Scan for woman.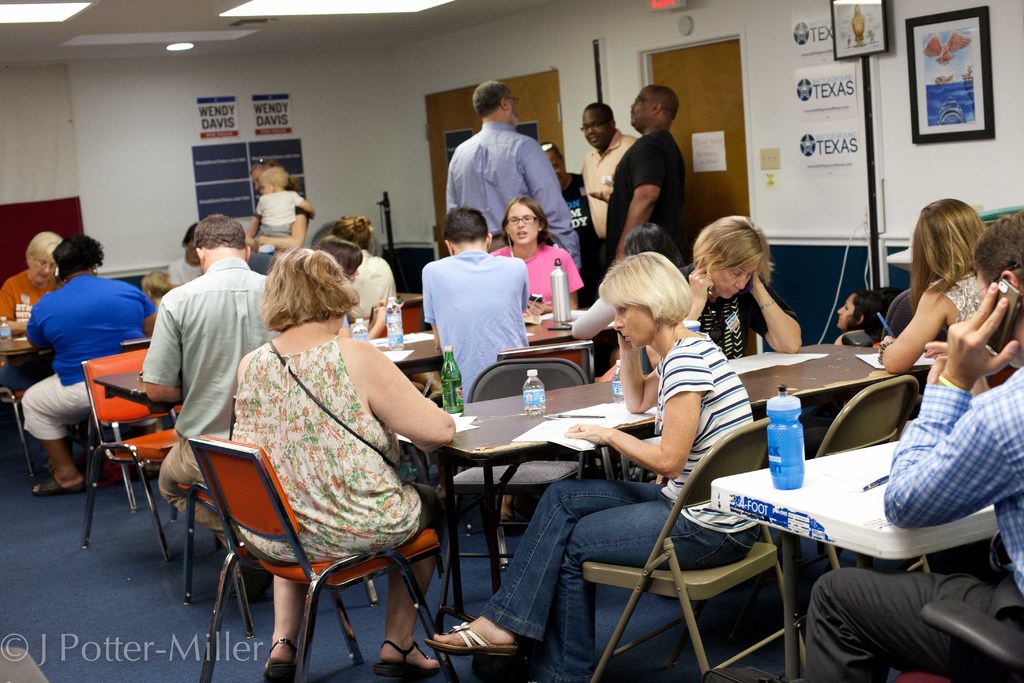
Scan result: x1=182, y1=242, x2=431, y2=668.
